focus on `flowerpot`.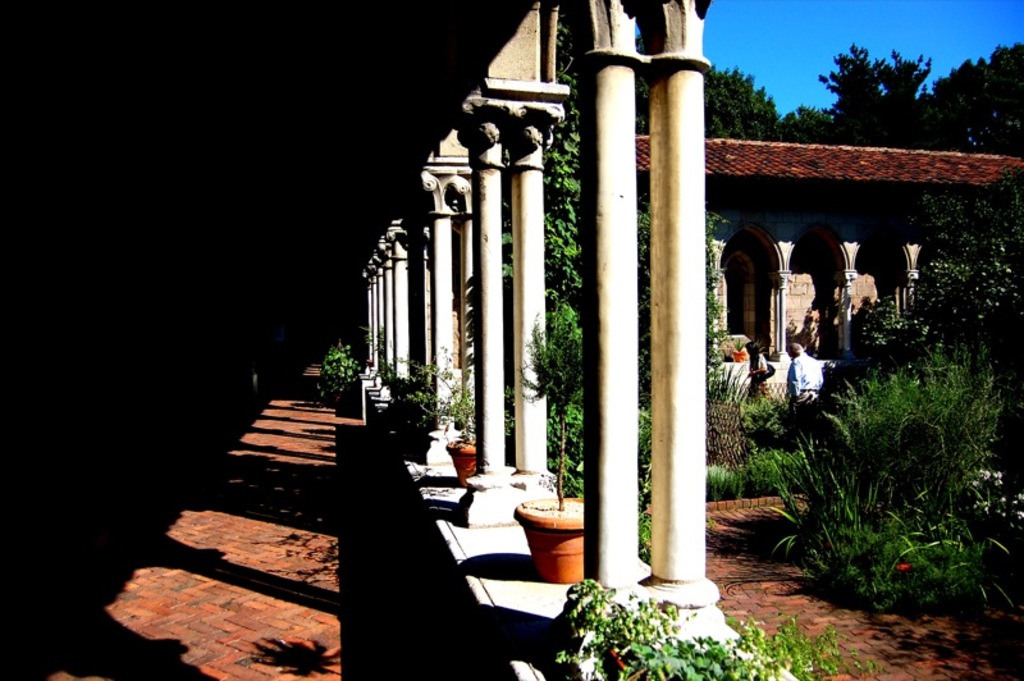
Focused at 521/507/594/584.
